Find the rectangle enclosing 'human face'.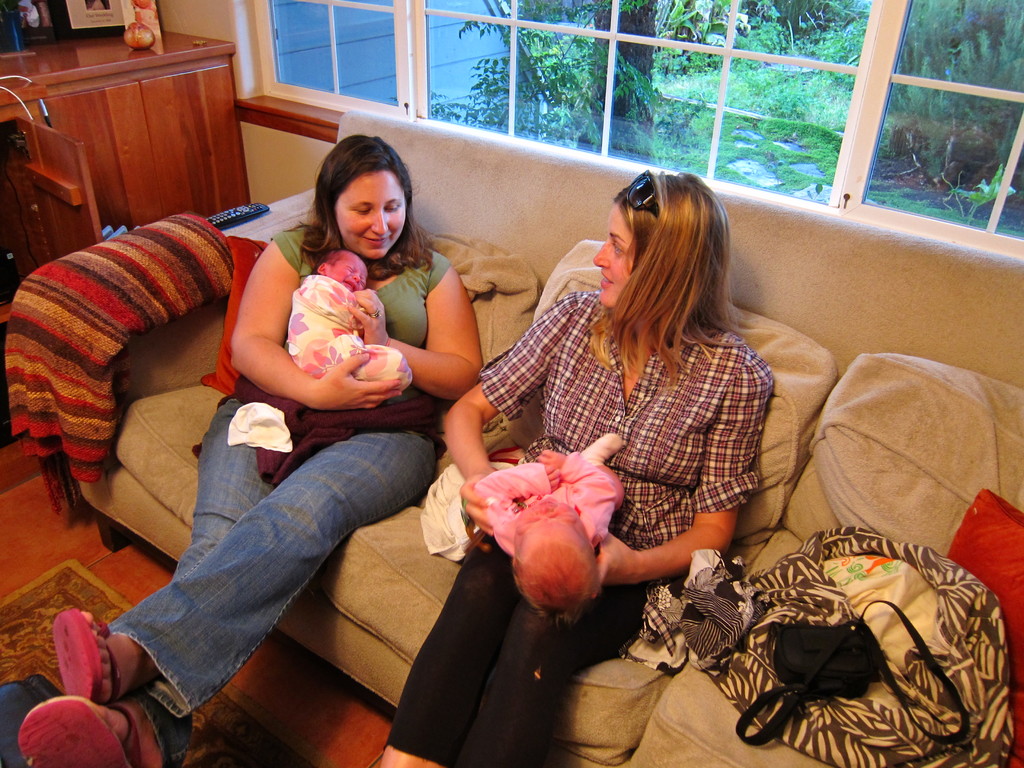
Rect(330, 170, 408, 255).
